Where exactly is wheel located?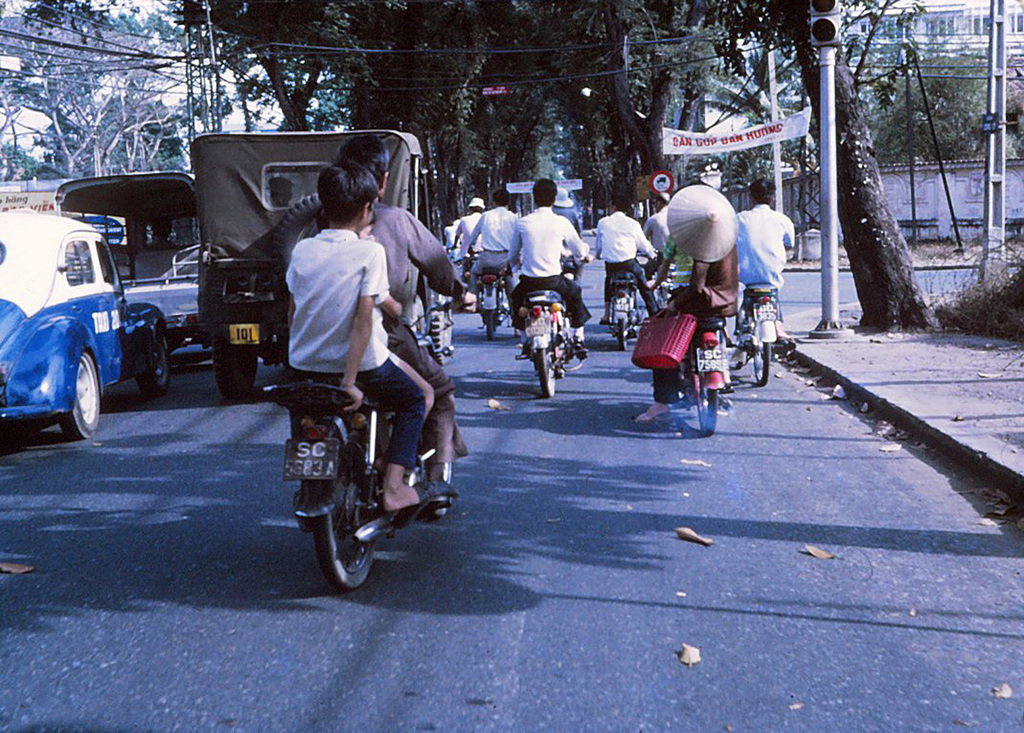
Its bounding box is select_region(273, 196, 323, 288).
